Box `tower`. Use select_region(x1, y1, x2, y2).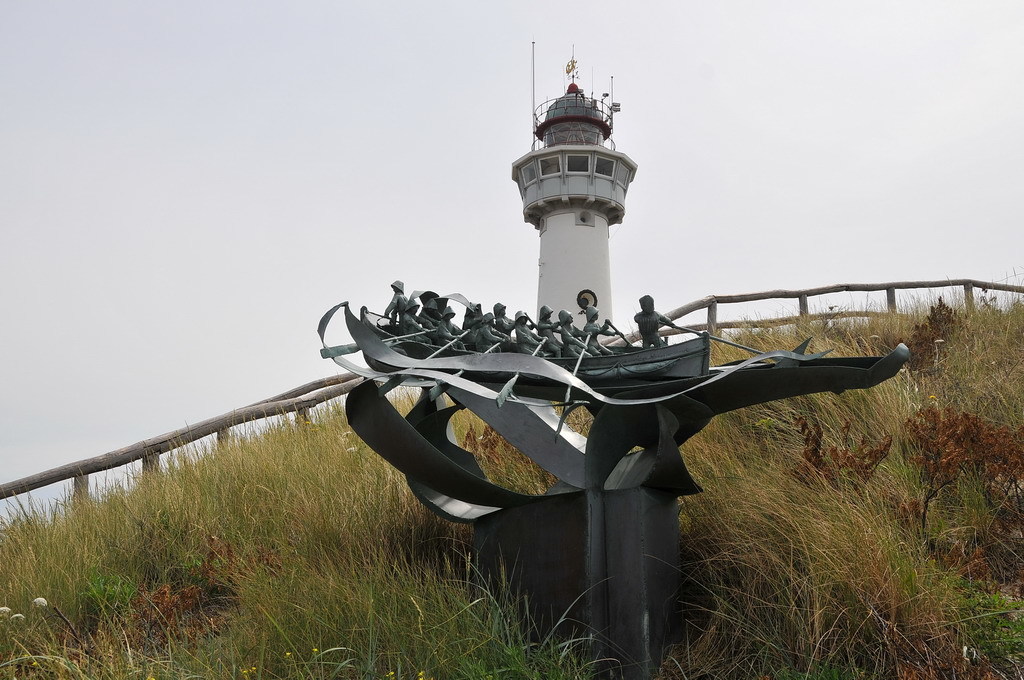
select_region(512, 40, 639, 342).
